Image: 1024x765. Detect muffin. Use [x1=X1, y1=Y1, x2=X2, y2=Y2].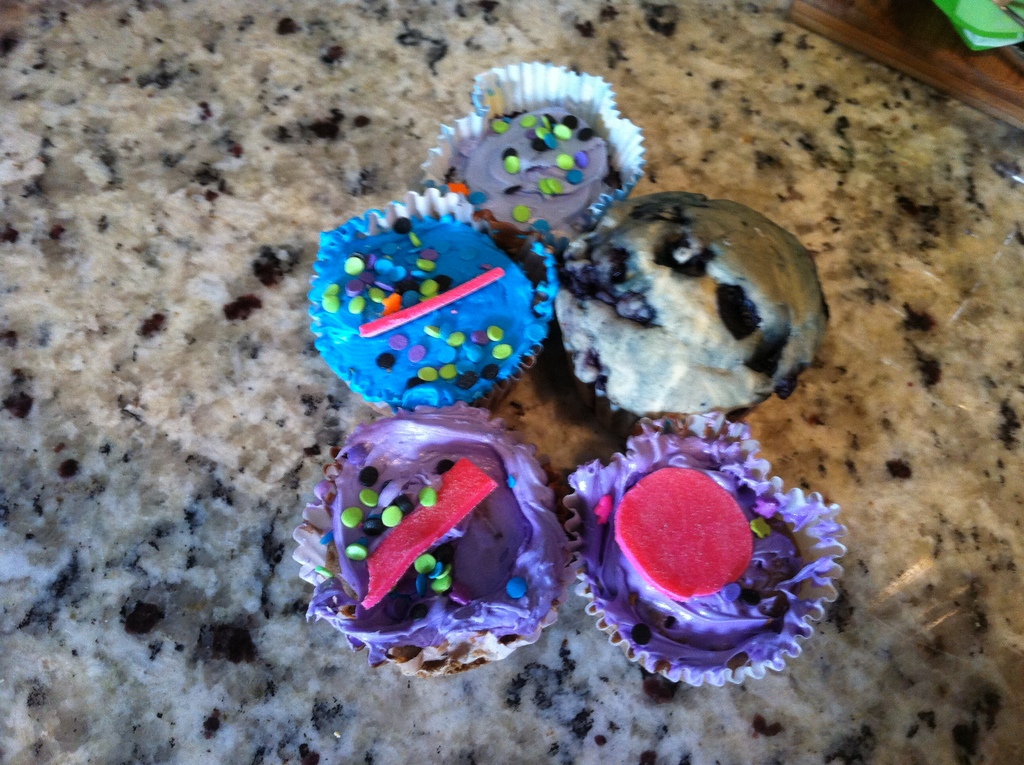
[x1=291, y1=400, x2=573, y2=677].
